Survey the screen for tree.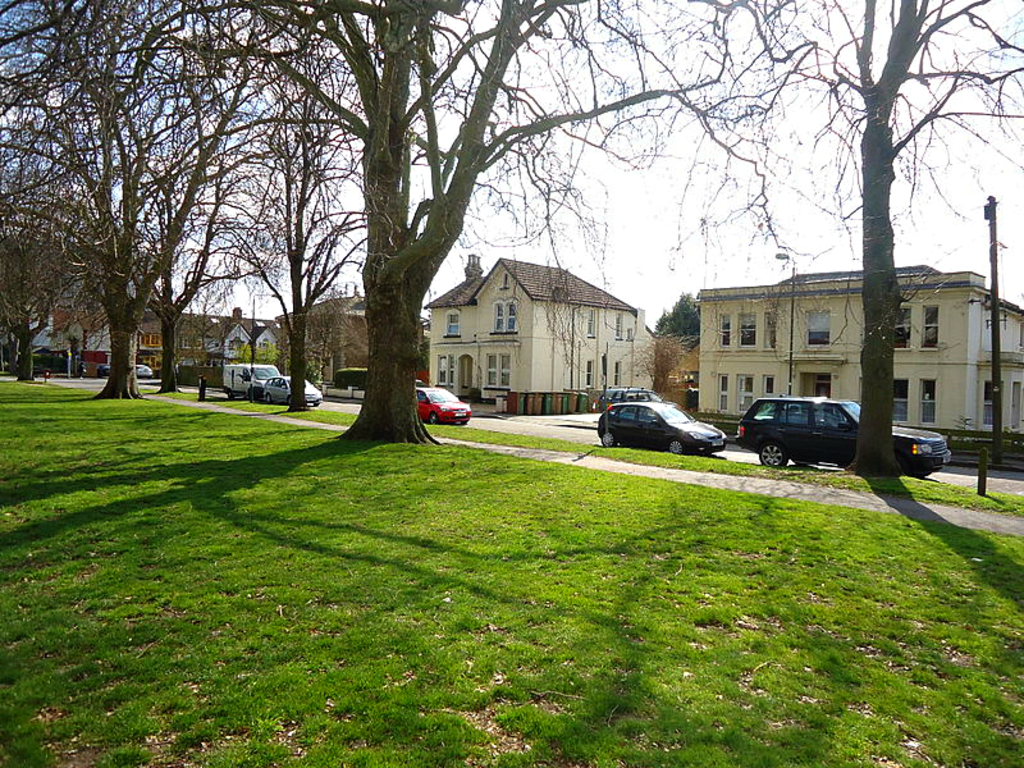
Survey found: 0, 207, 67, 384.
